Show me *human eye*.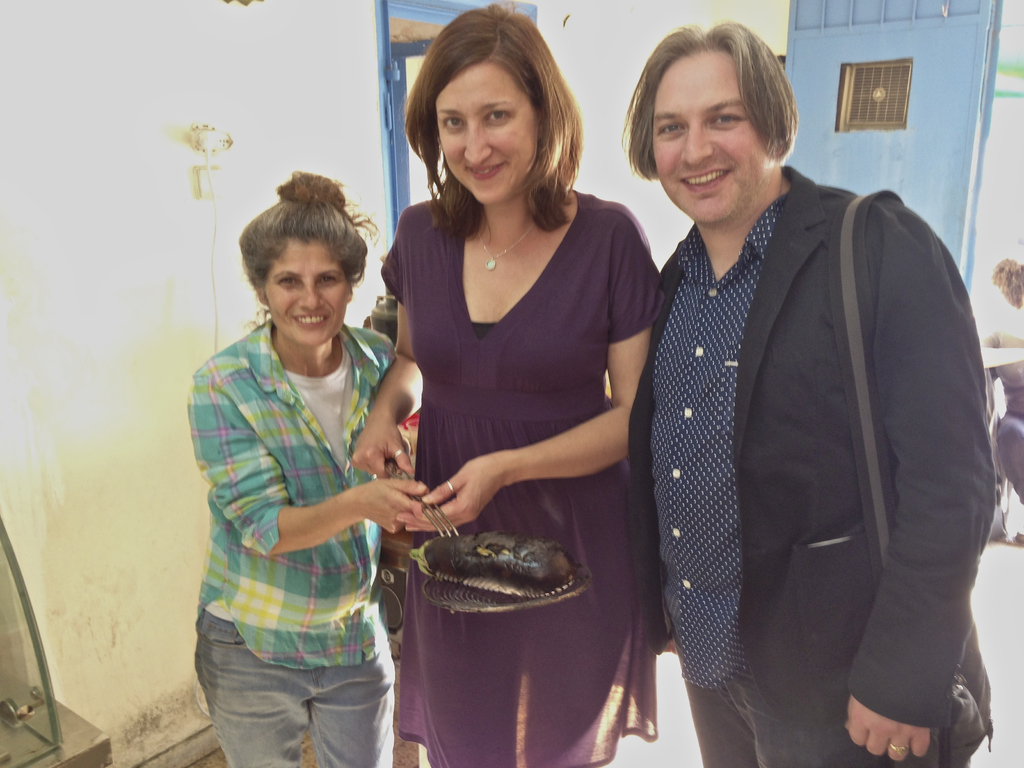
*human eye* is here: [707, 105, 751, 131].
